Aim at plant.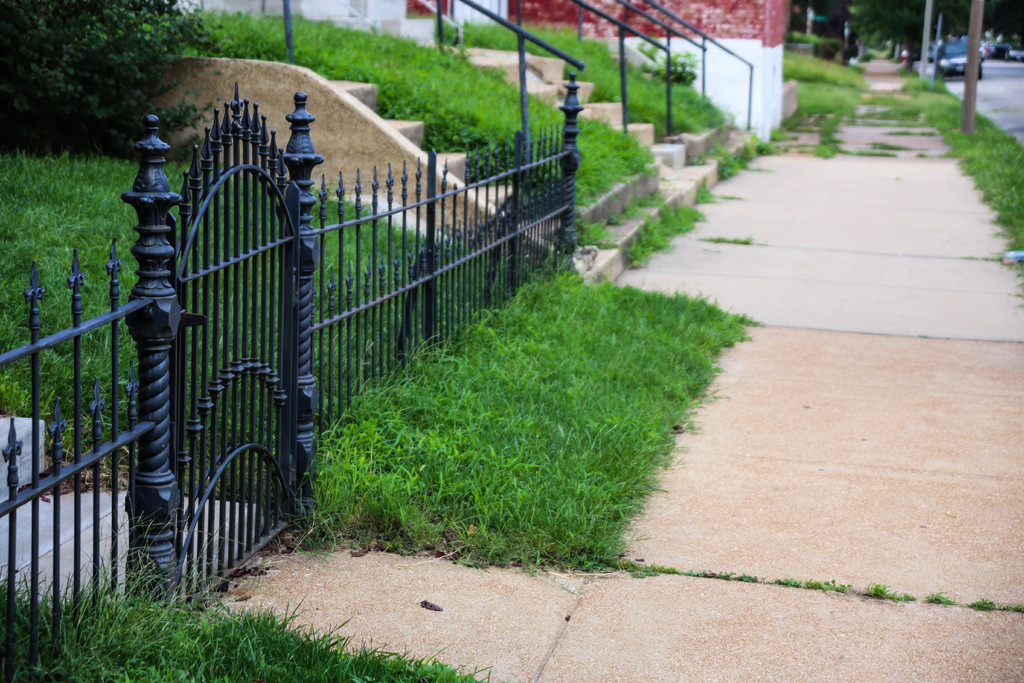
Aimed at (881,125,938,133).
